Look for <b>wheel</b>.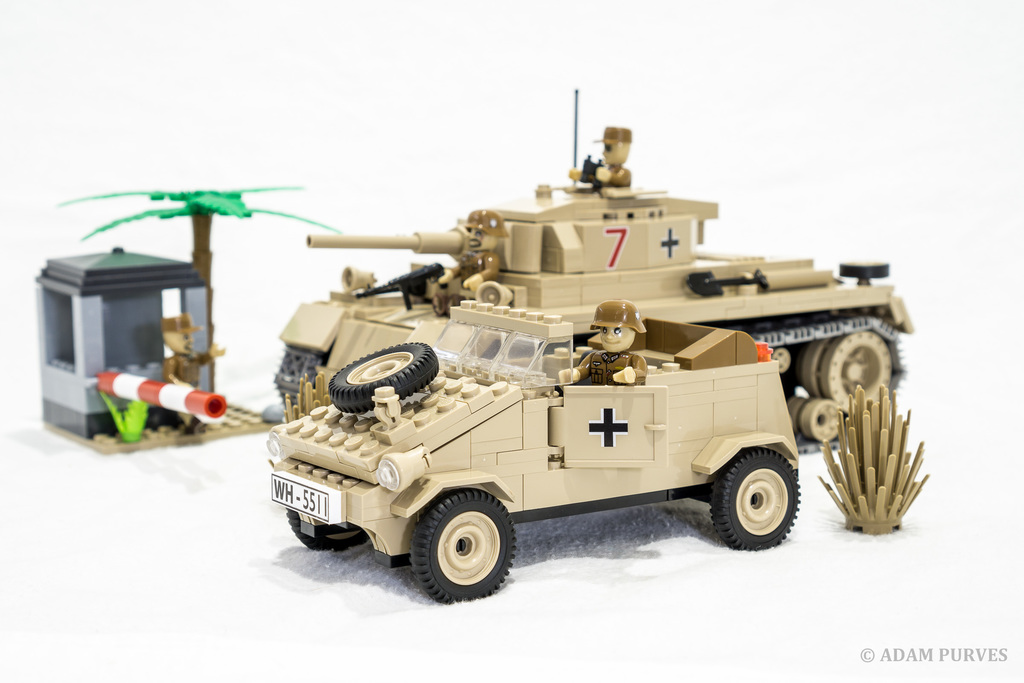
Found: box(712, 449, 796, 550).
